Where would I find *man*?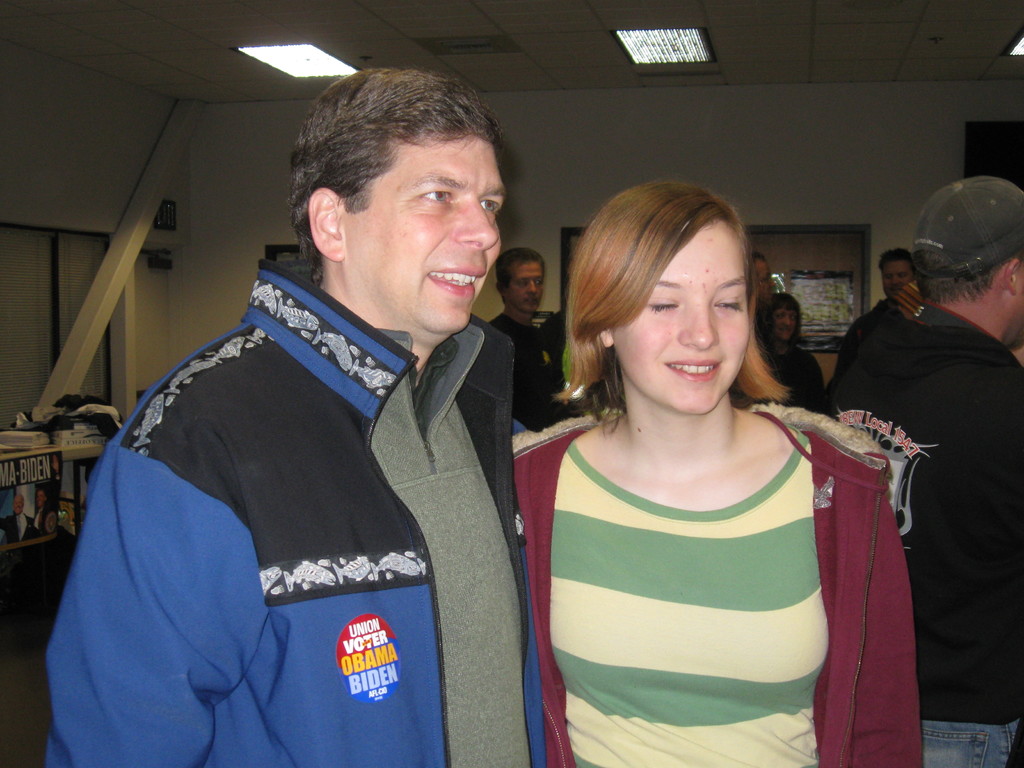
At [x1=492, y1=246, x2=570, y2=426].
